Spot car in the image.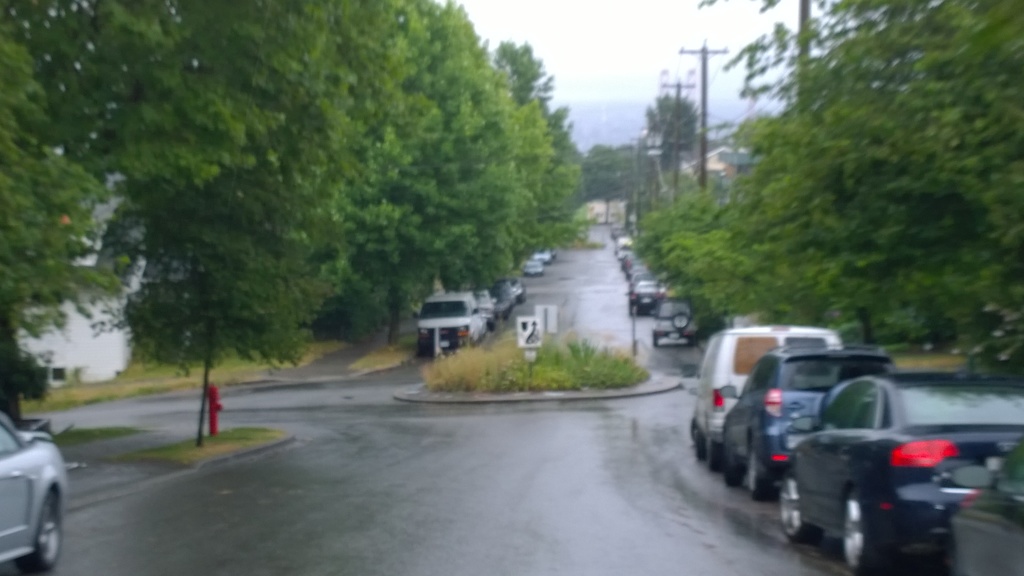
car found at l=775, t=367, r=1023, b=575.
